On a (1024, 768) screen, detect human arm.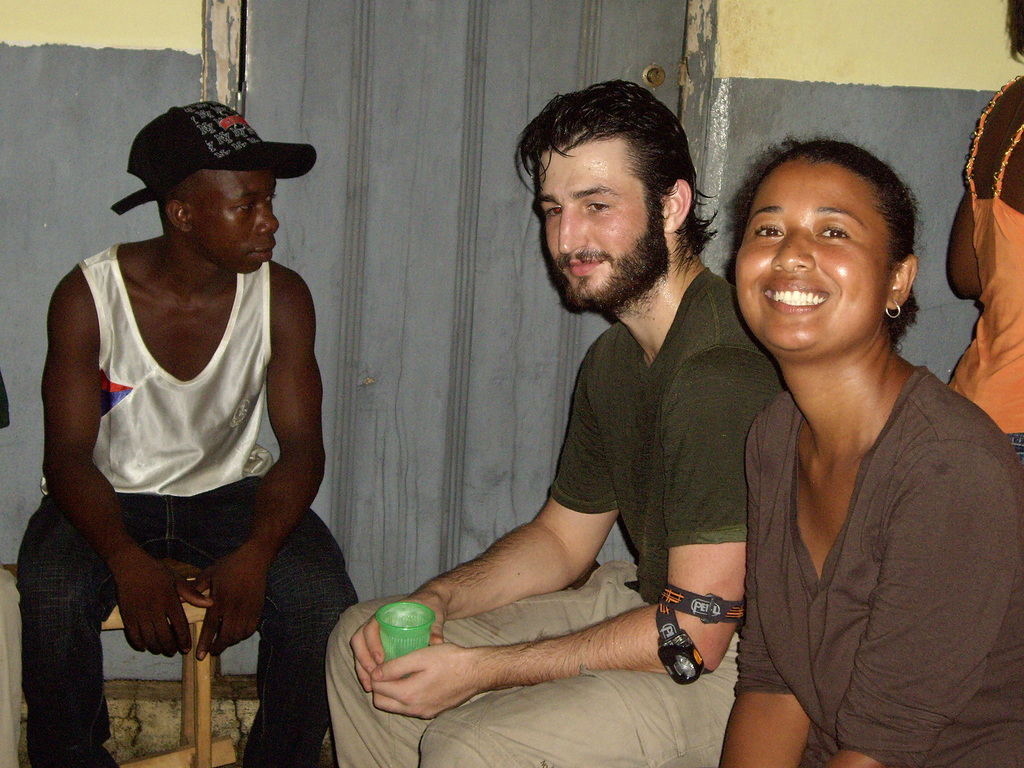
{"left": 825, "top": 442, "right": 1022, "bottom": 767}.
